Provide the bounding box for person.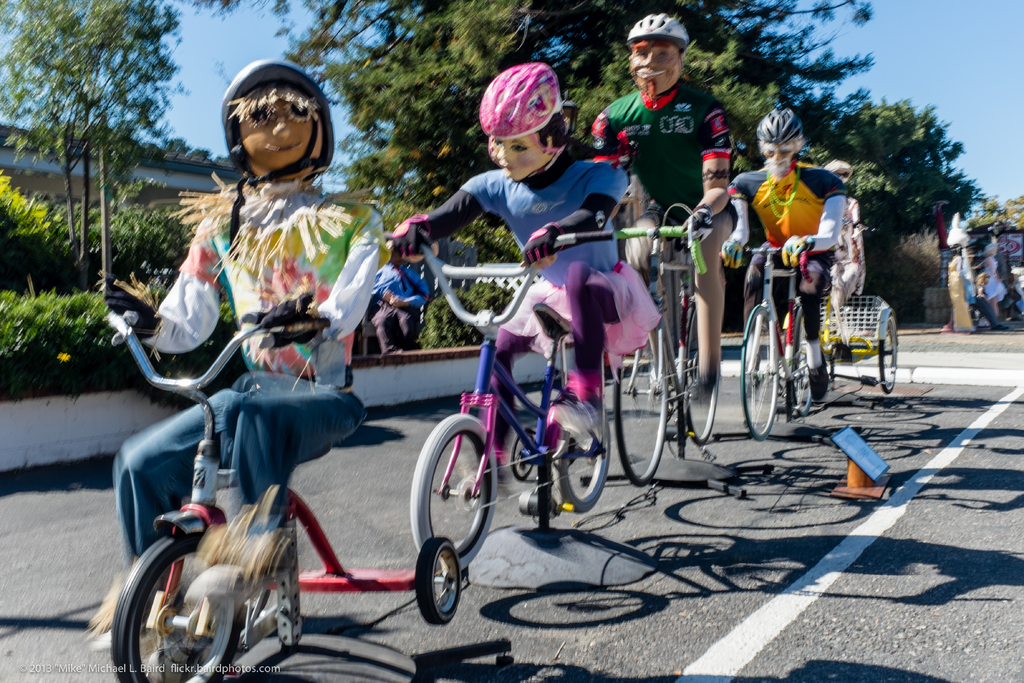
region(383, 54, 635, 466).
